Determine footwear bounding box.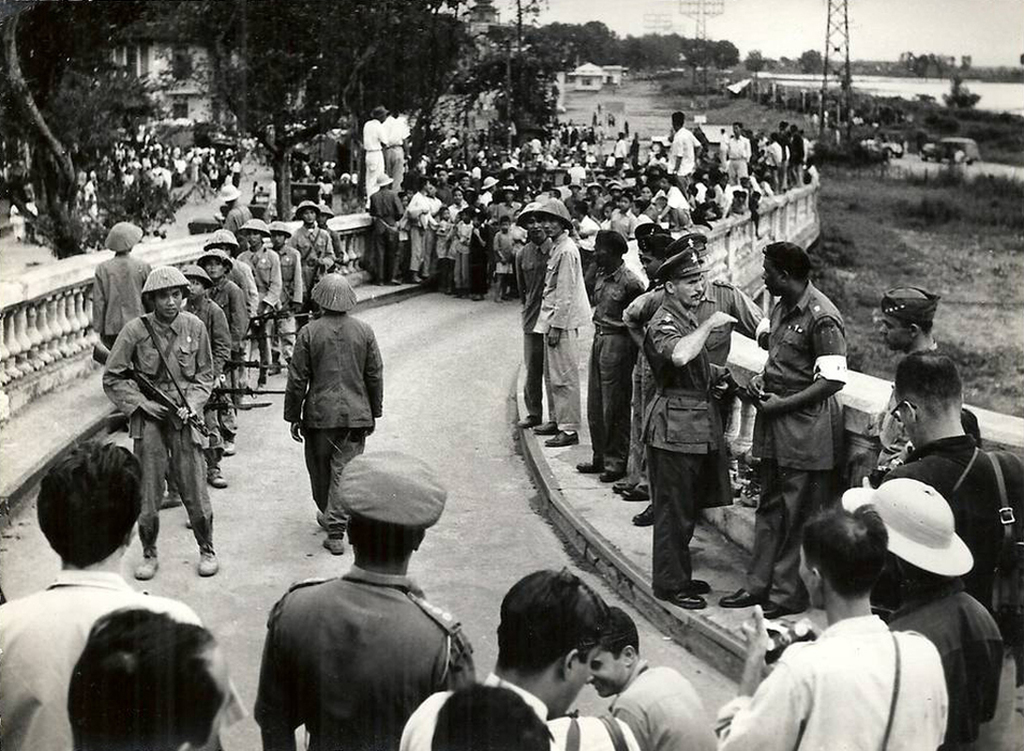
Determined: (531,419,557,434).
